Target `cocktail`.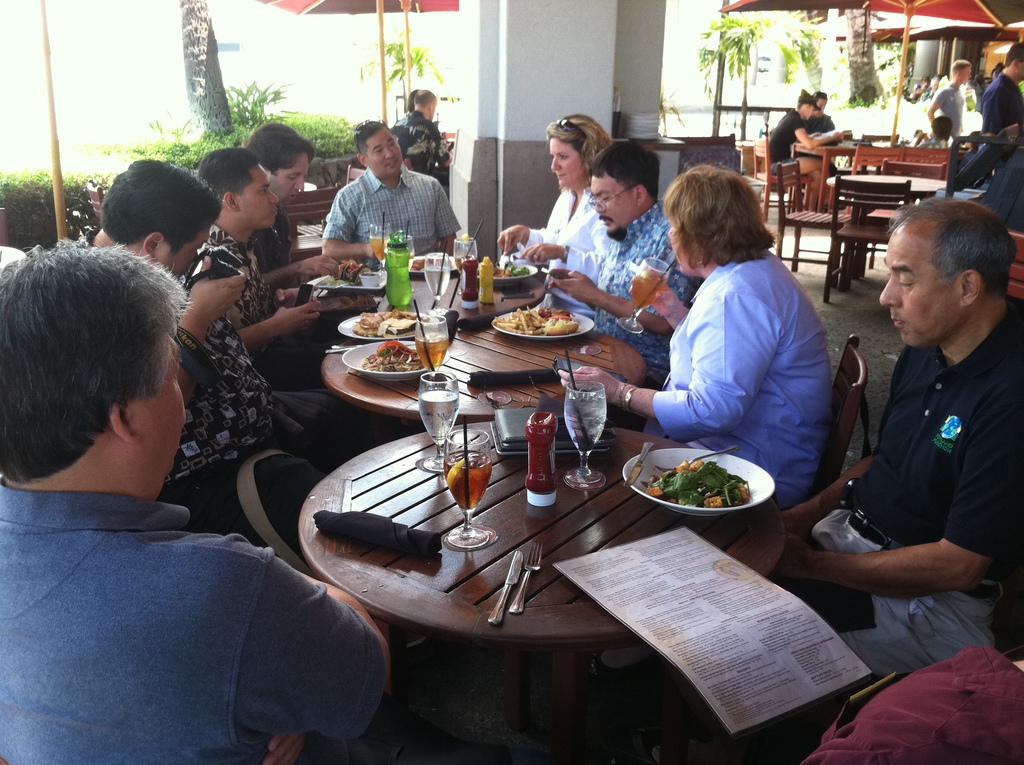
Target region: [x1=370, y1=207, x2=394, y2=271].
